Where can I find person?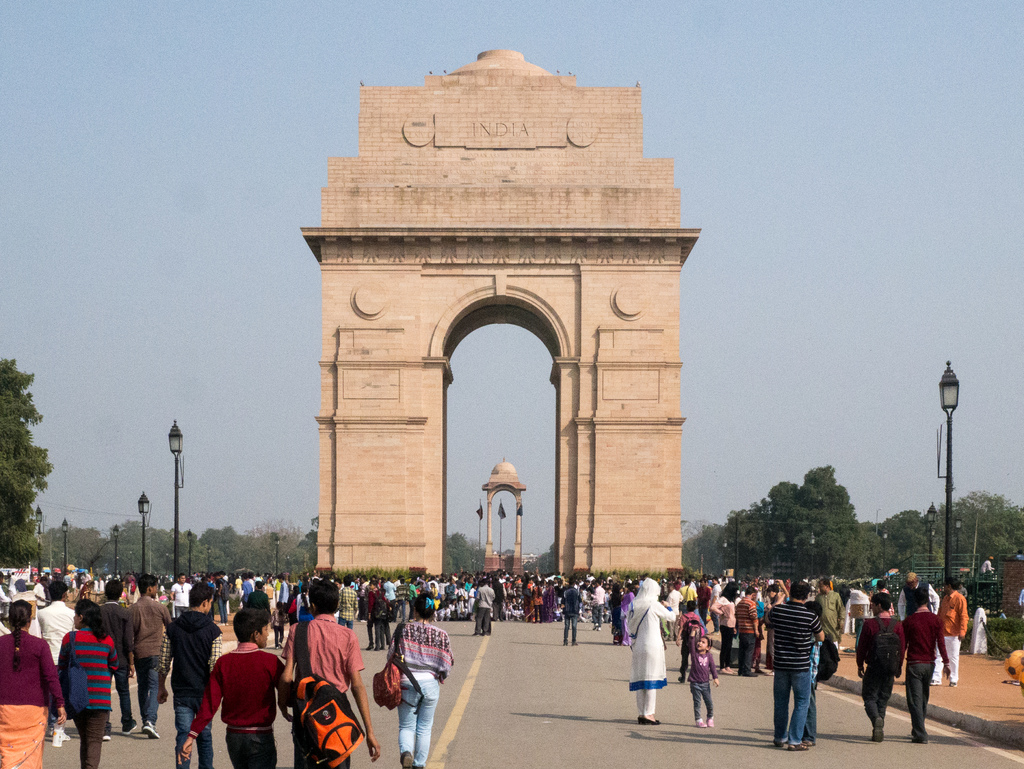
You can find it at bbox(177, 608, 298, 768).
